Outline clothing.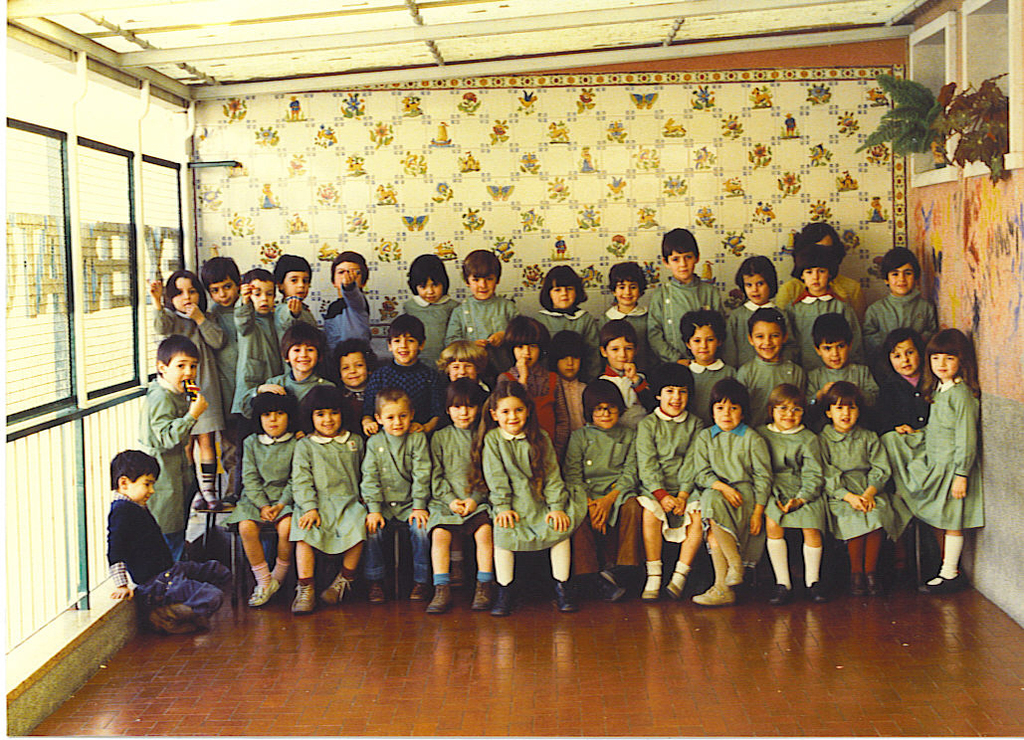
Outline: x1=269, y1=292, x2=316, y2=343.
